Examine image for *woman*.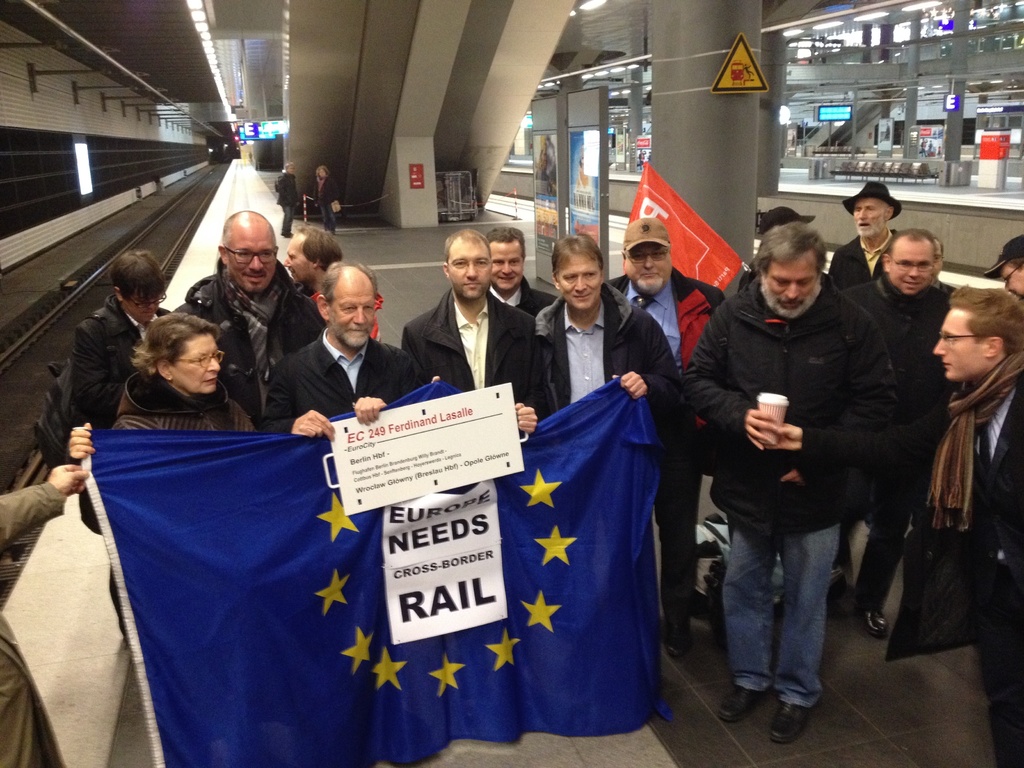
Examination result: pyautogui.locateOnScreen(65, 303, 267, 442).
